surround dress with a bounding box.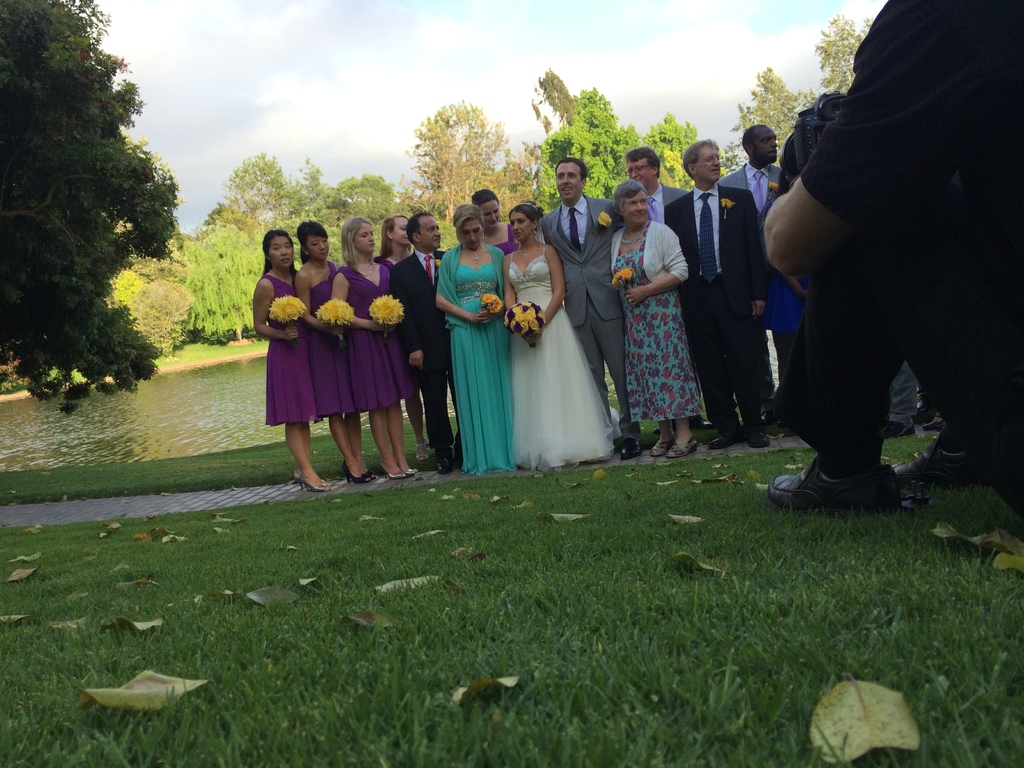
x1=433, y1=241, x2=506, y2=474.
